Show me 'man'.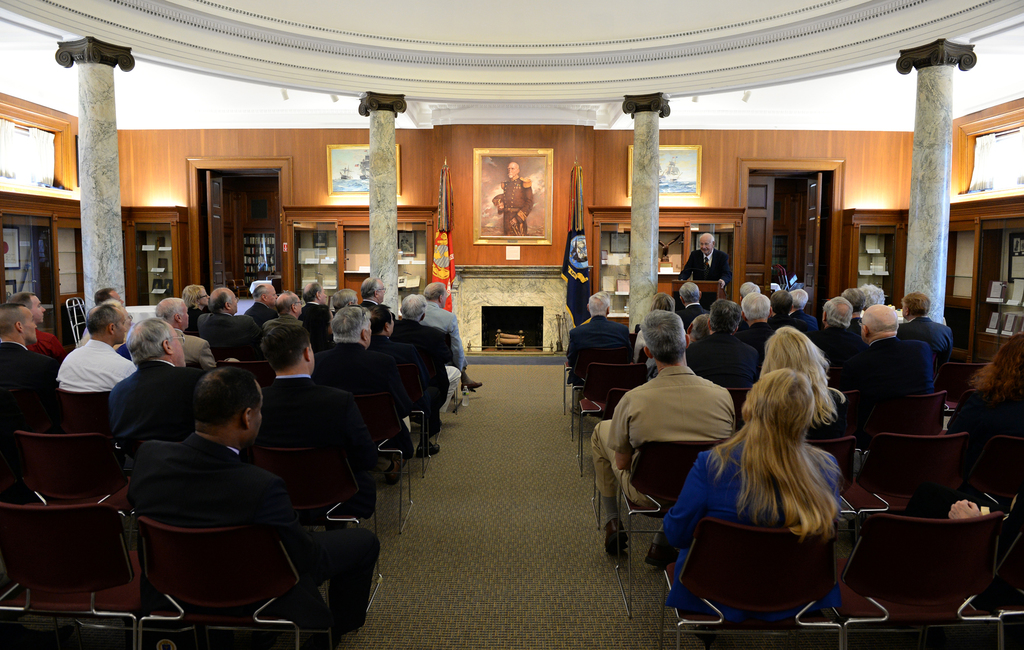
'man' is here: (368, 304, 444, 459).
